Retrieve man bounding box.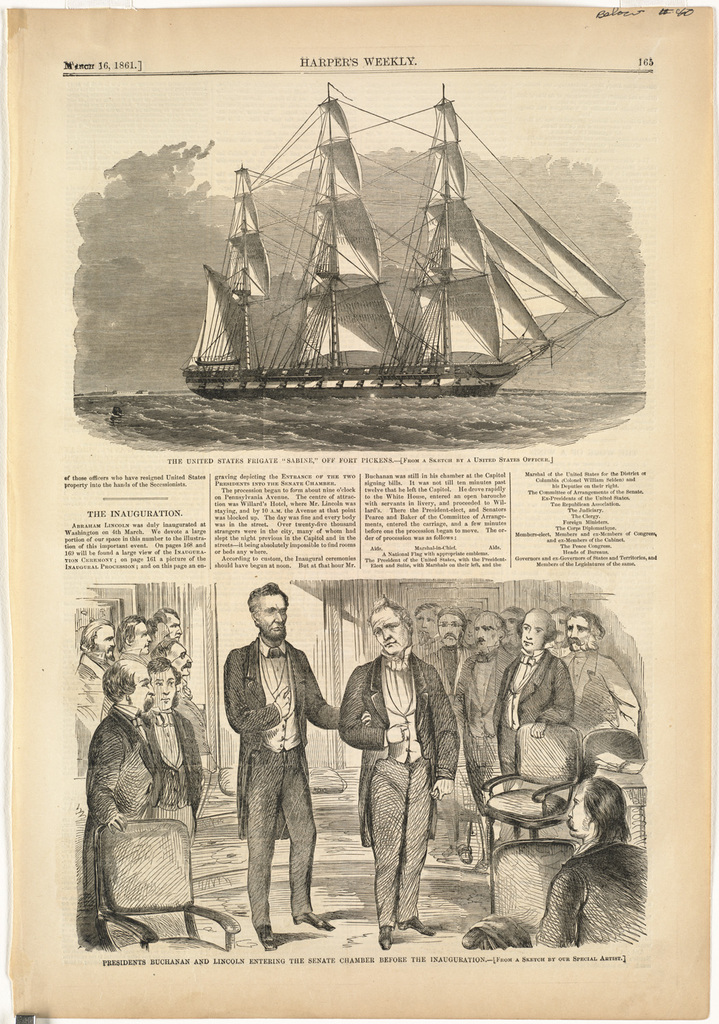
Bounding box: 556:610:636:731.
